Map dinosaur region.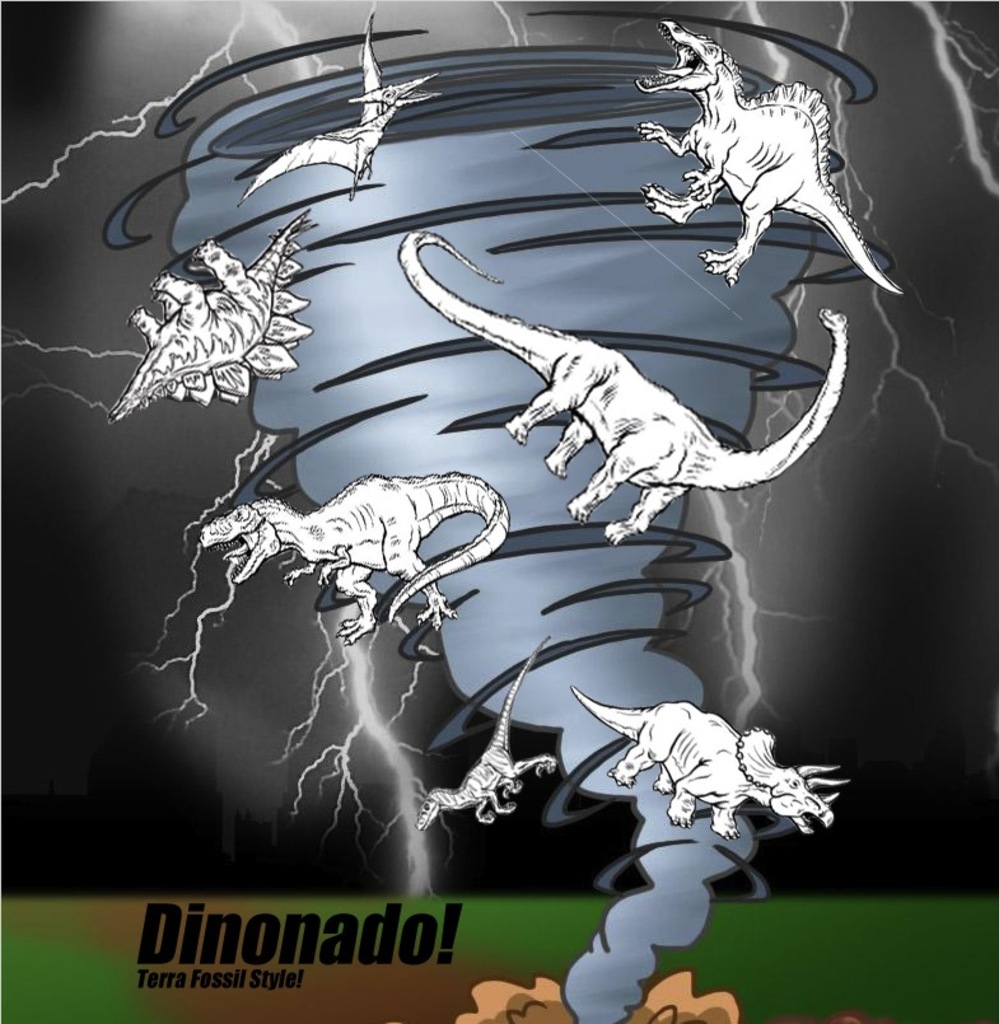
Mapped to 199, 466, 520, 658.
